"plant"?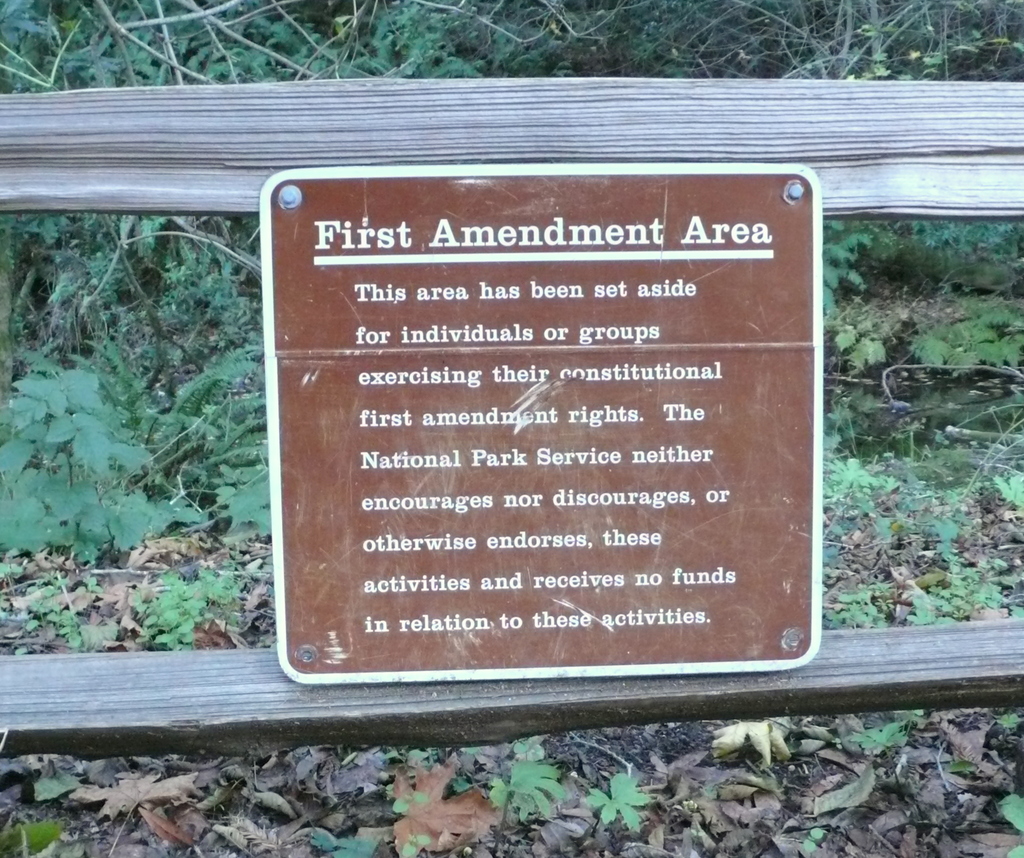
locate(0, 358, 278, 586)
